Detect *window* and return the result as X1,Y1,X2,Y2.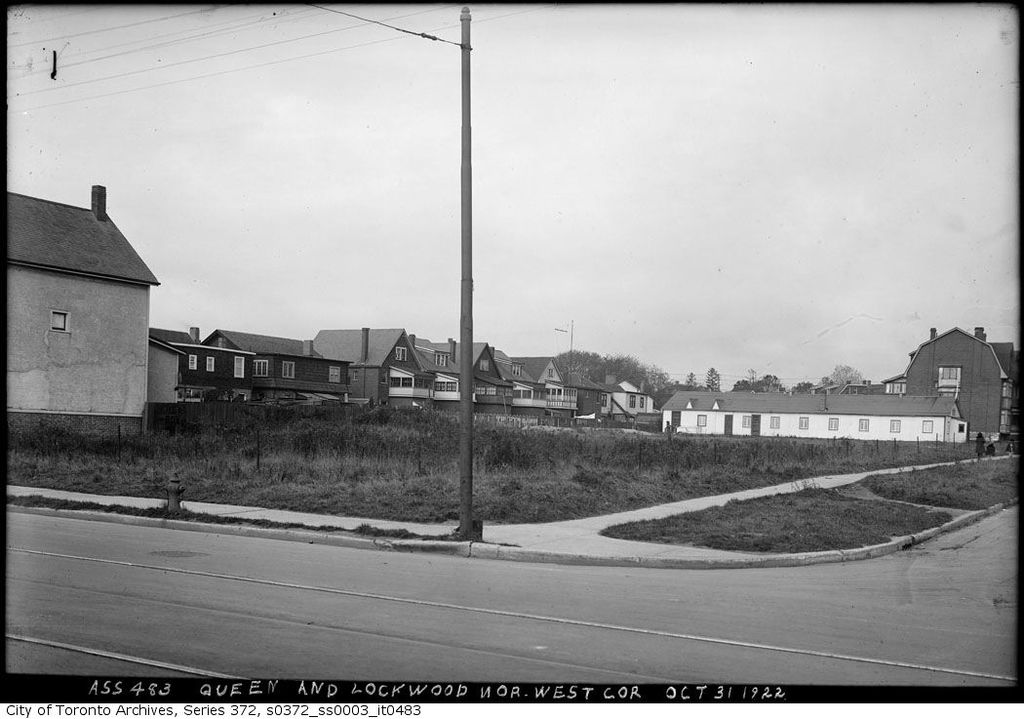
396,348,410,364.
